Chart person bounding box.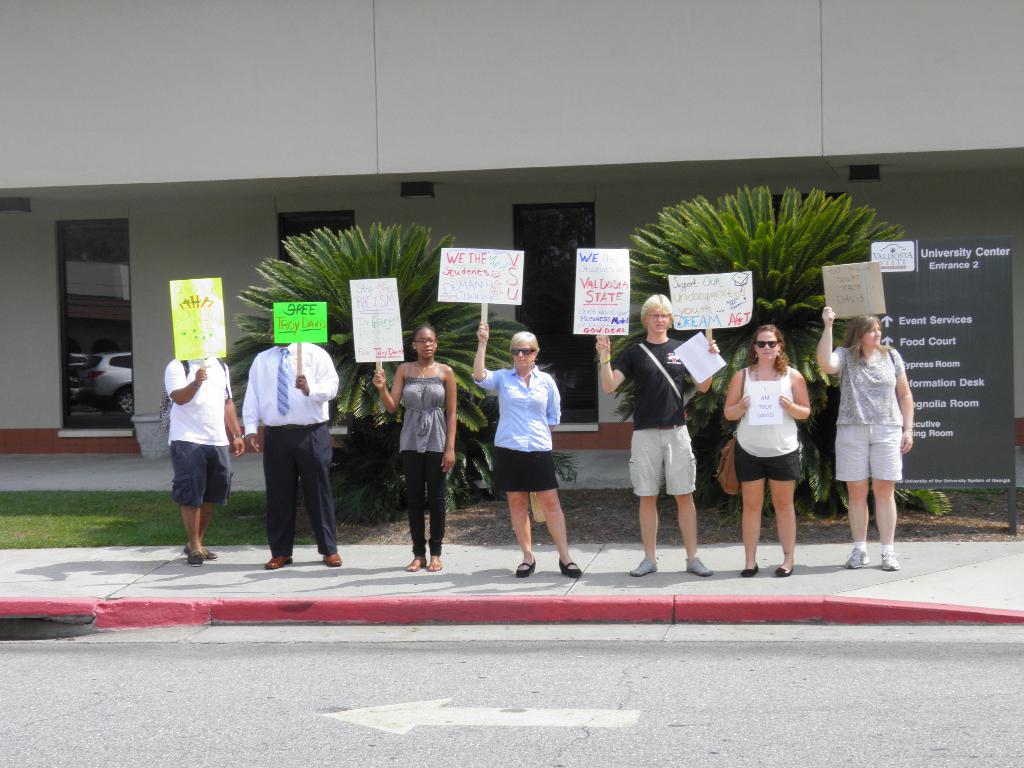
Charted: bbox=(472, 323, 579, 580).
